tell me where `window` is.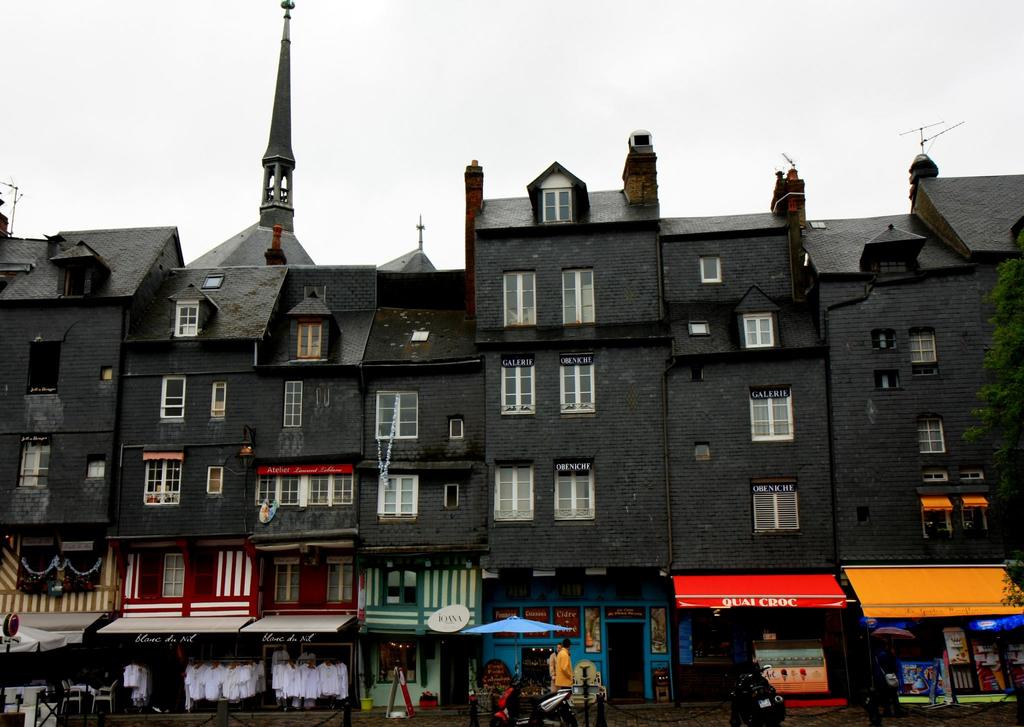
`window` is at [147, 452, 185, 505].
